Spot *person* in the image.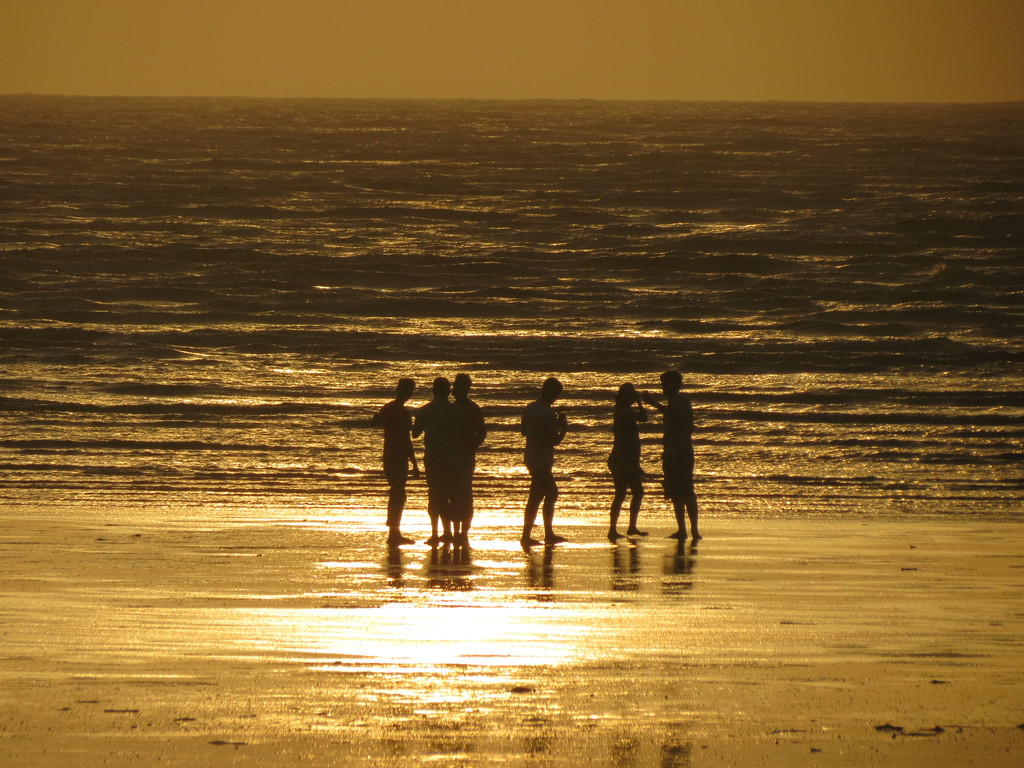
*person* found at (left=639, top=373, right=701, bottom=541).
